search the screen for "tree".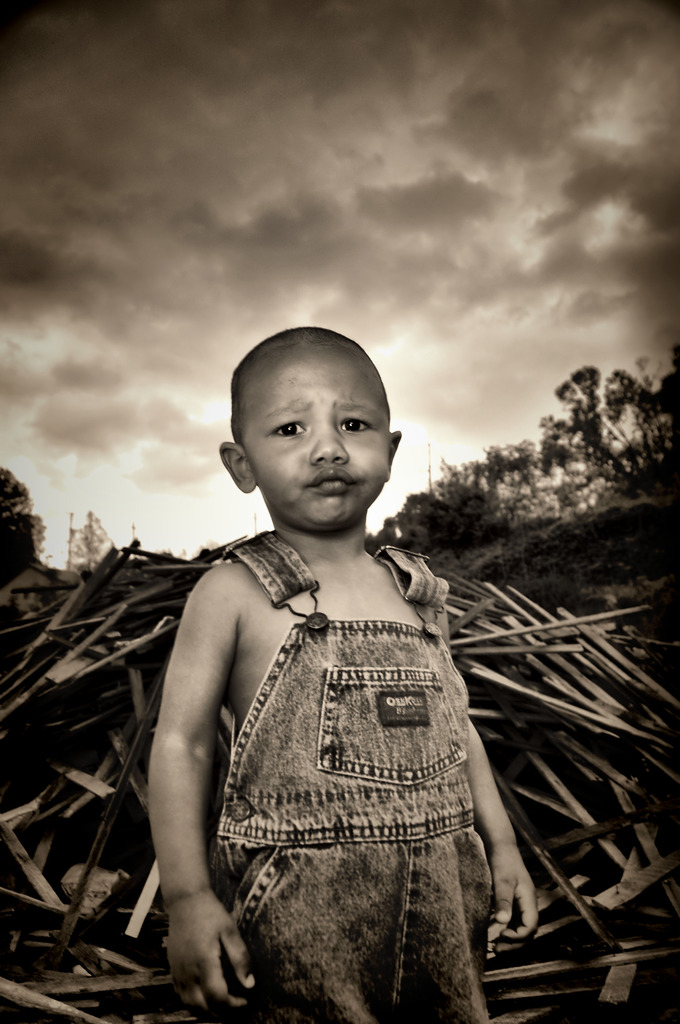
Found at locate(0, 461, 42, 554).
